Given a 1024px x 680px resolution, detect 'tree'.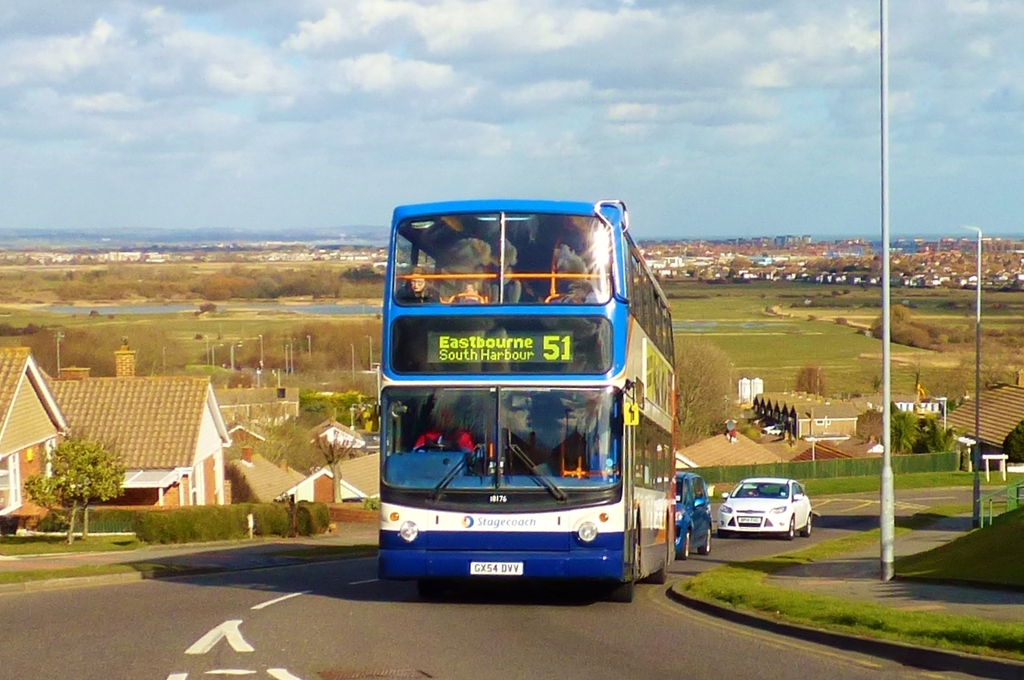
bbox=[277, 412, 328, 475].
